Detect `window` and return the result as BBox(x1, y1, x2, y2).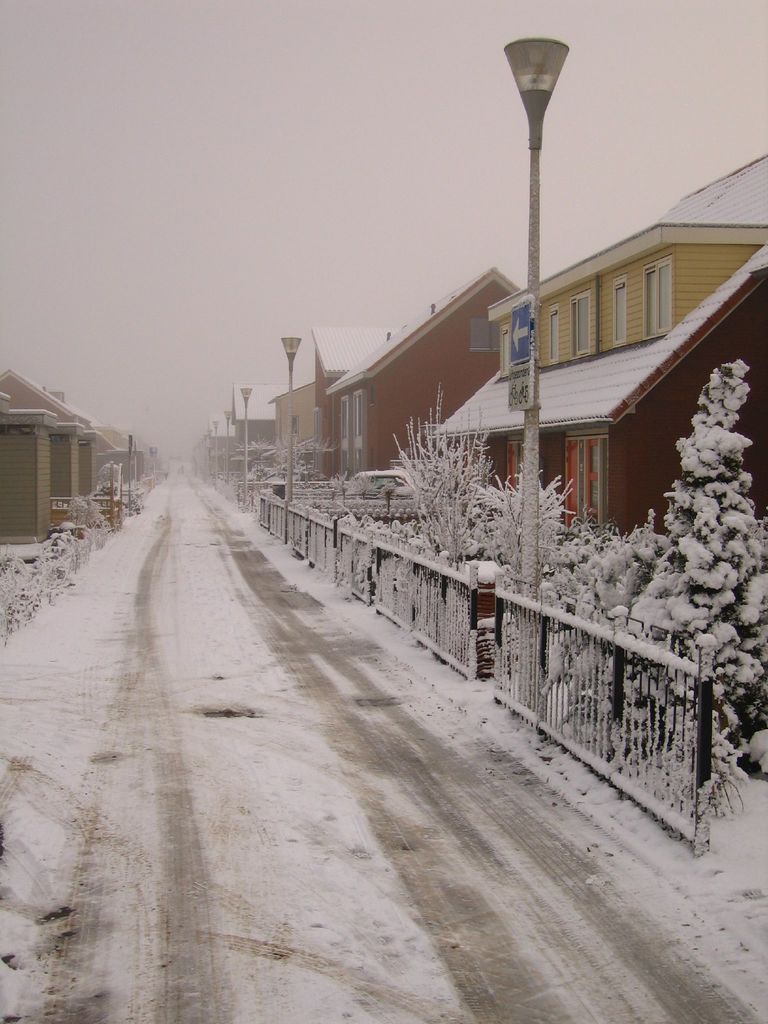
BBox(336, 395, 350, 474).
